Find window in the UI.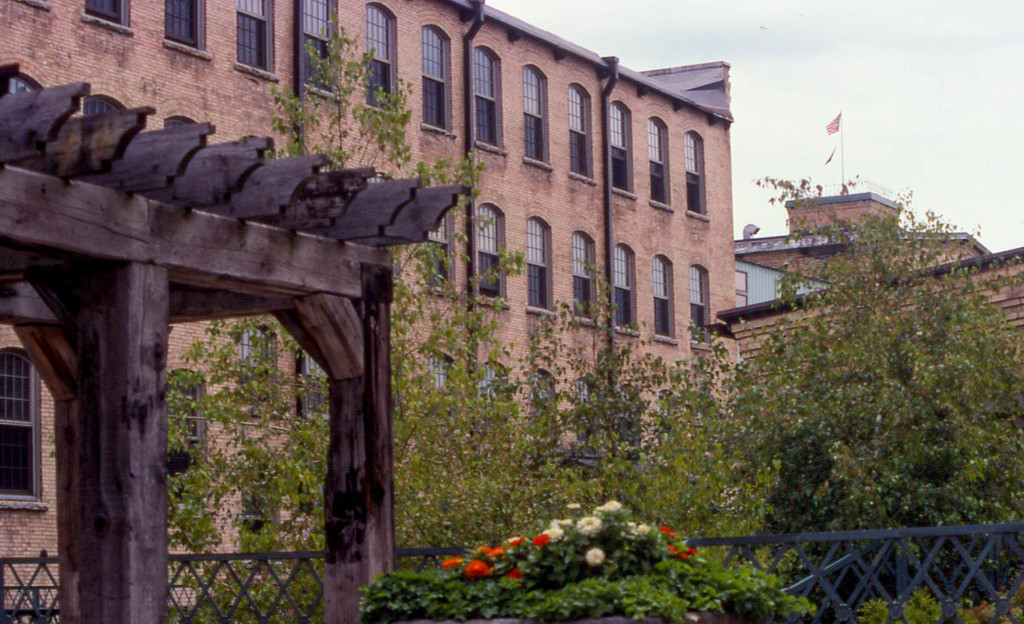
UI element at bbox=(523, 67, 553, 167).
